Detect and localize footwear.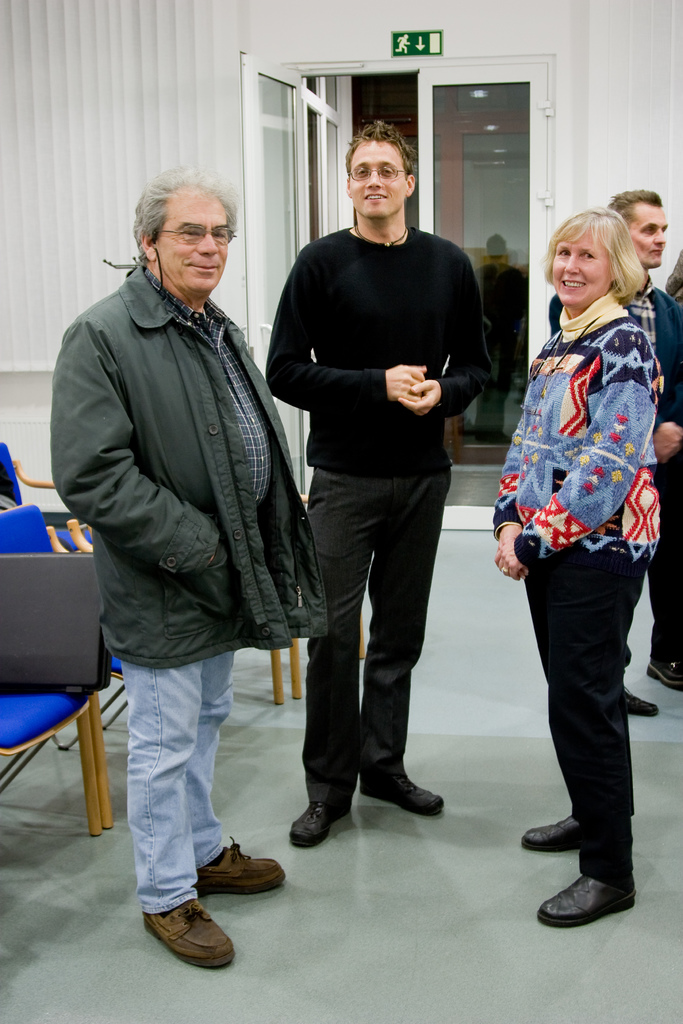
Localized at left=521, top=810, right=579, bottom=852.
